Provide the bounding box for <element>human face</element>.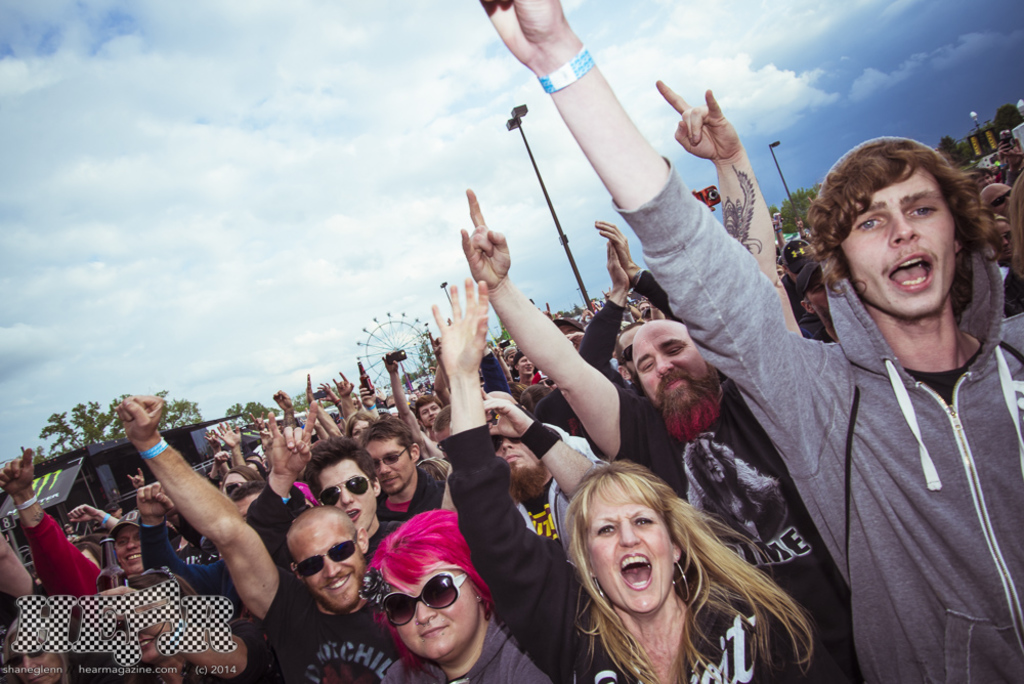
Rect(805, 270, 829, 326).
